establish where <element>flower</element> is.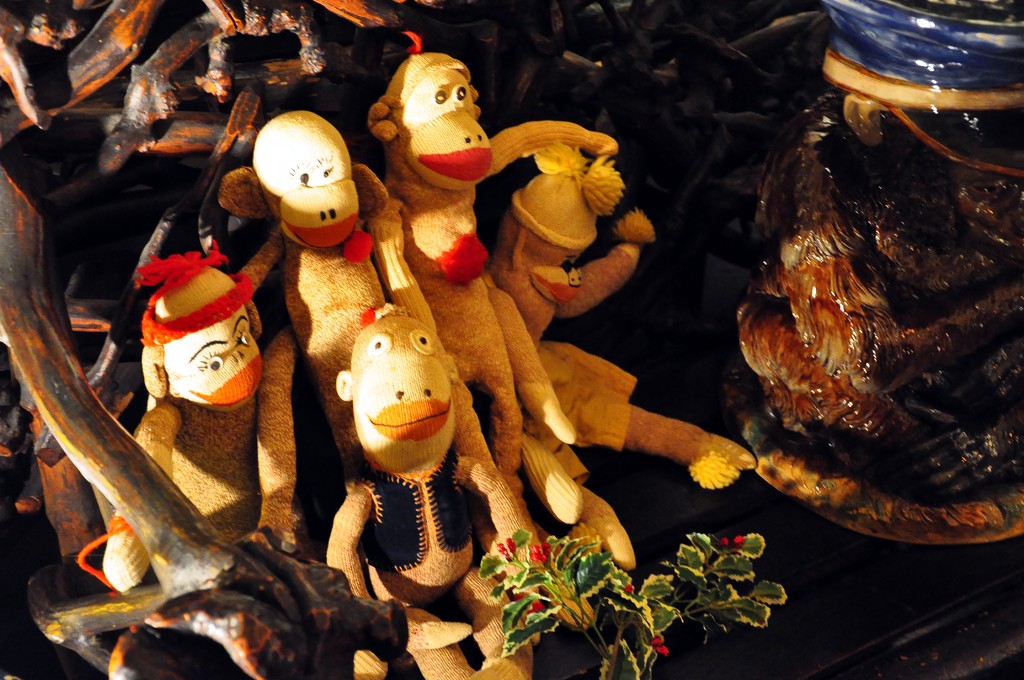
Established at [x1=530, y1=541, x2=551, y2=563].
